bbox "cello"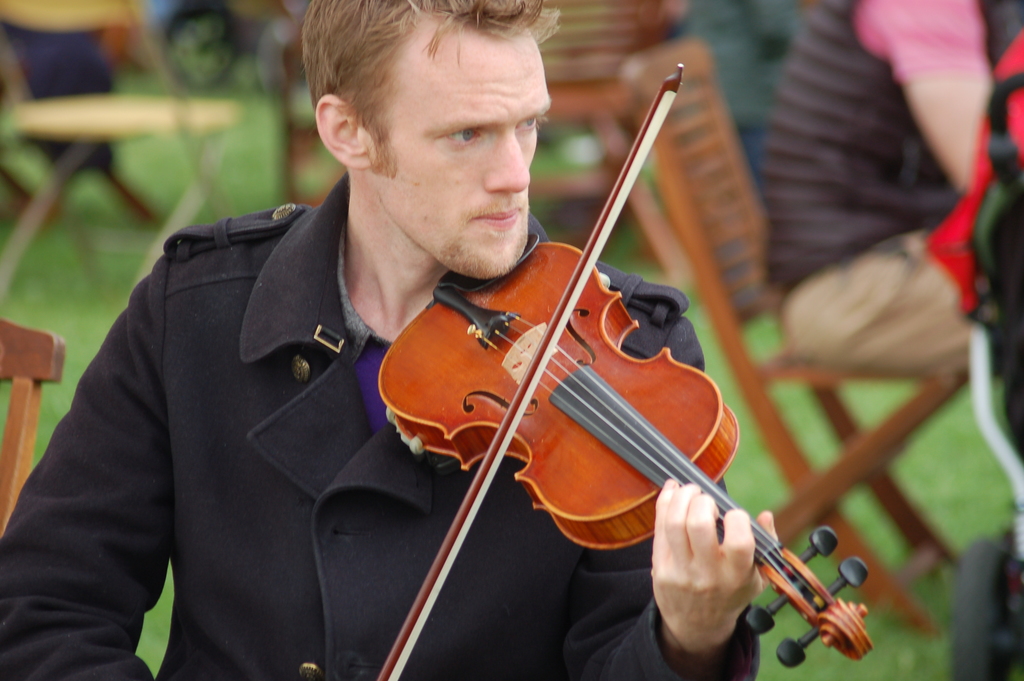
[374,65,870,680]
